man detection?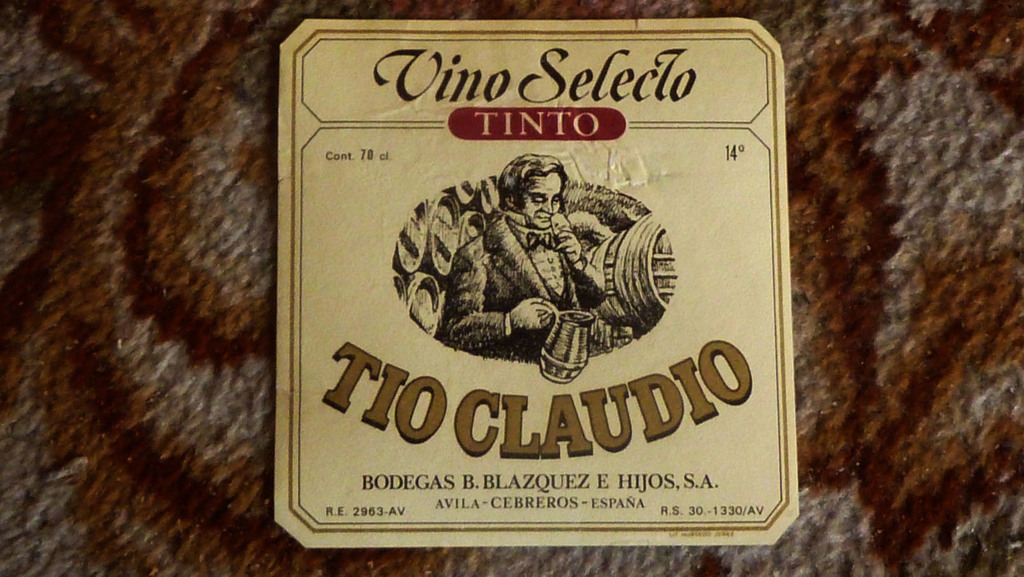
bbox=[433, 150, 610, 359]
